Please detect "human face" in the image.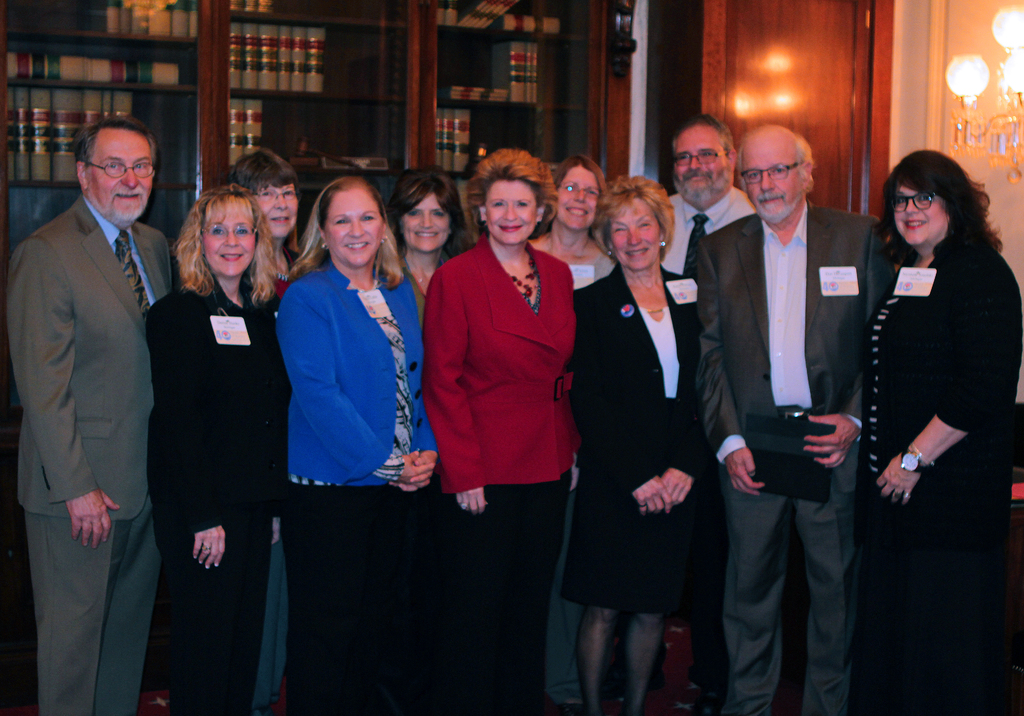
[left=612, top=200, right=660, bottom=271].
